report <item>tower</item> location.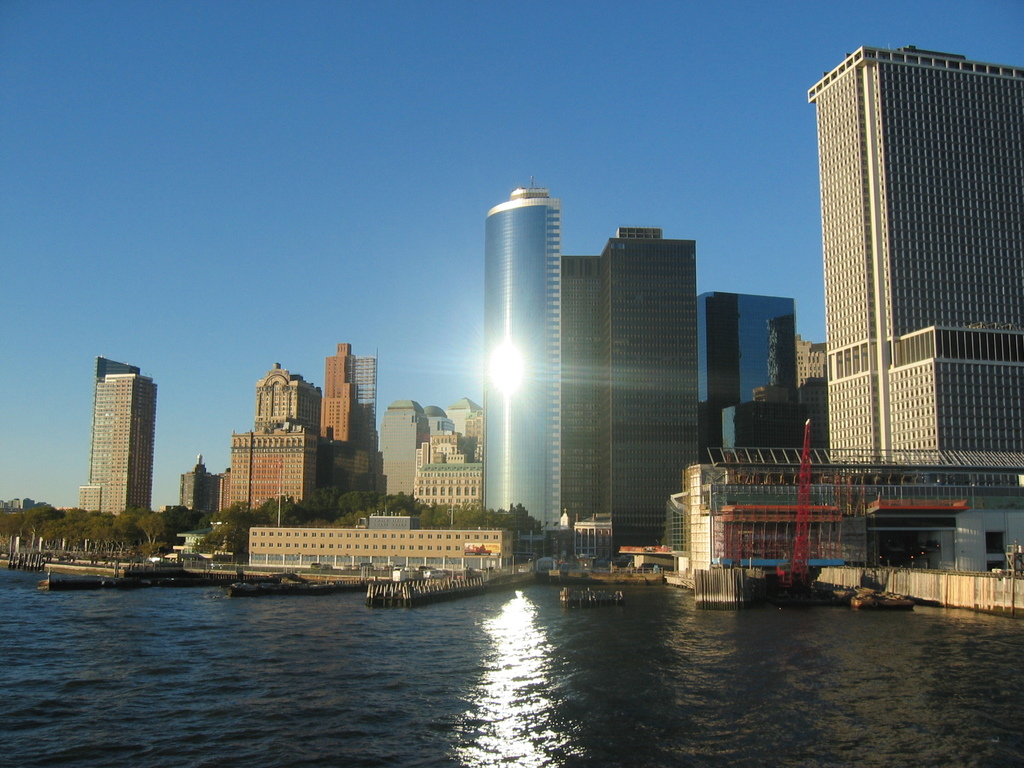
Report: [89, 378, 156, 516].
